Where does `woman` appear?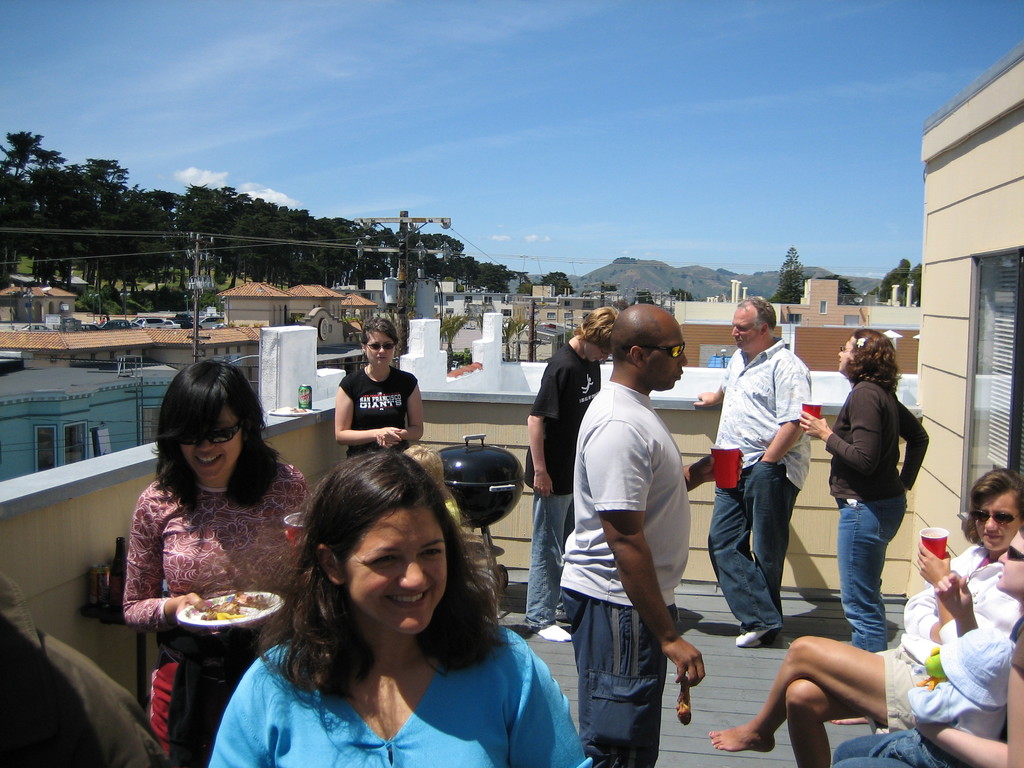
Appears at bbox=[708, 468, 1023, 767].
